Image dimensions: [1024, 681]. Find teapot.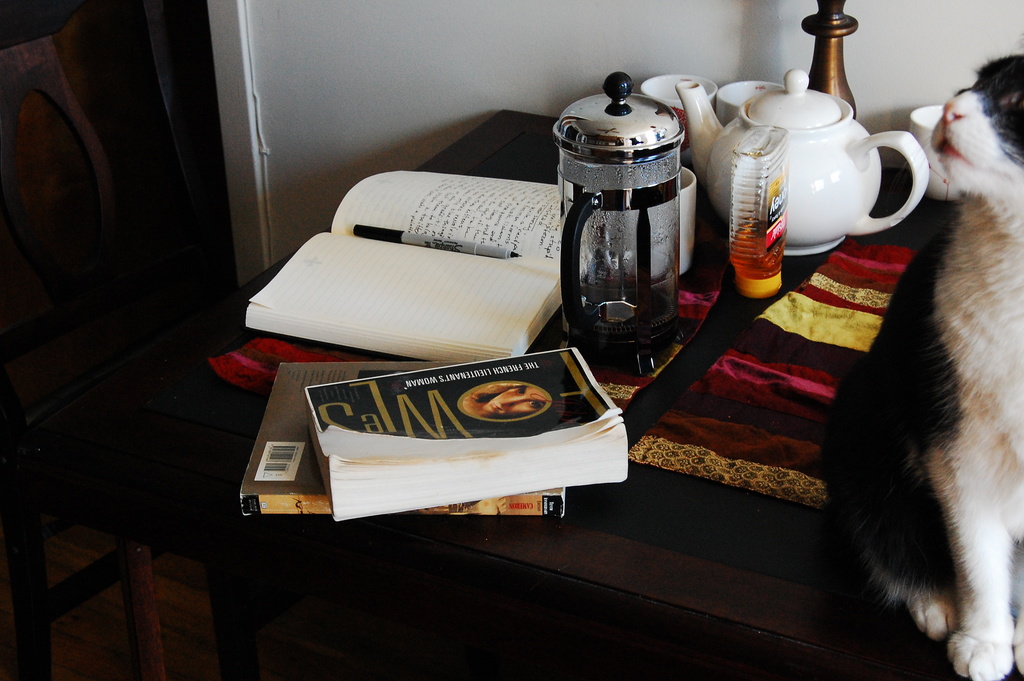
box(677, 70, 928, 256).
